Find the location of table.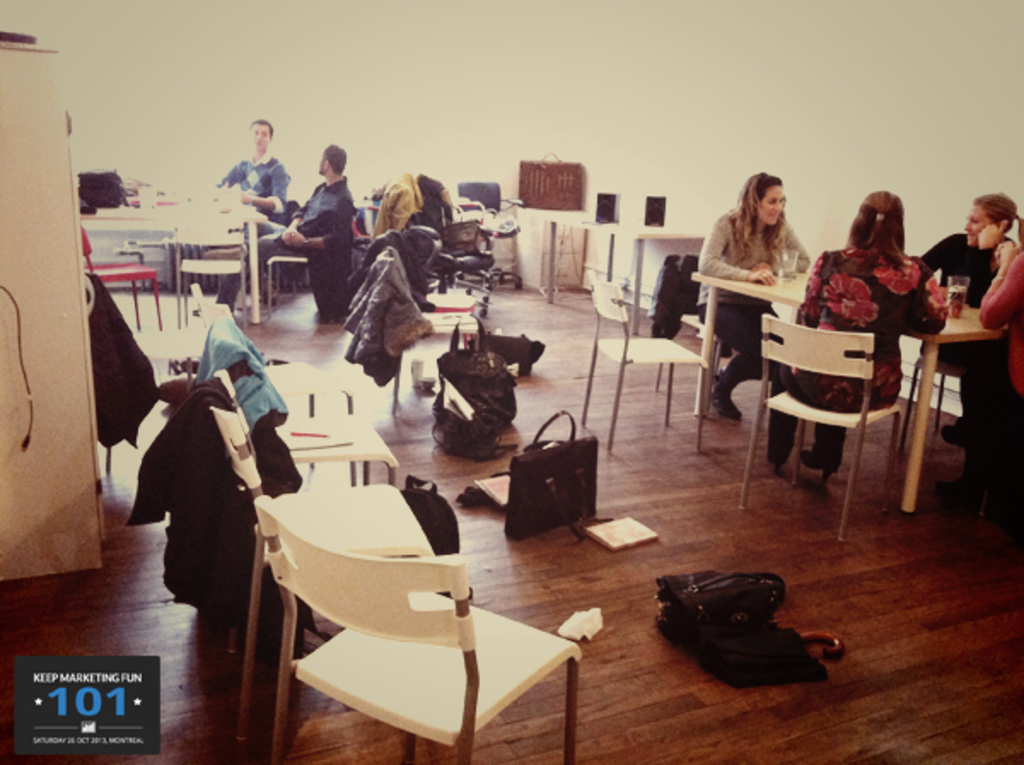
Location: select_region(688, 268, 1000, 511).
